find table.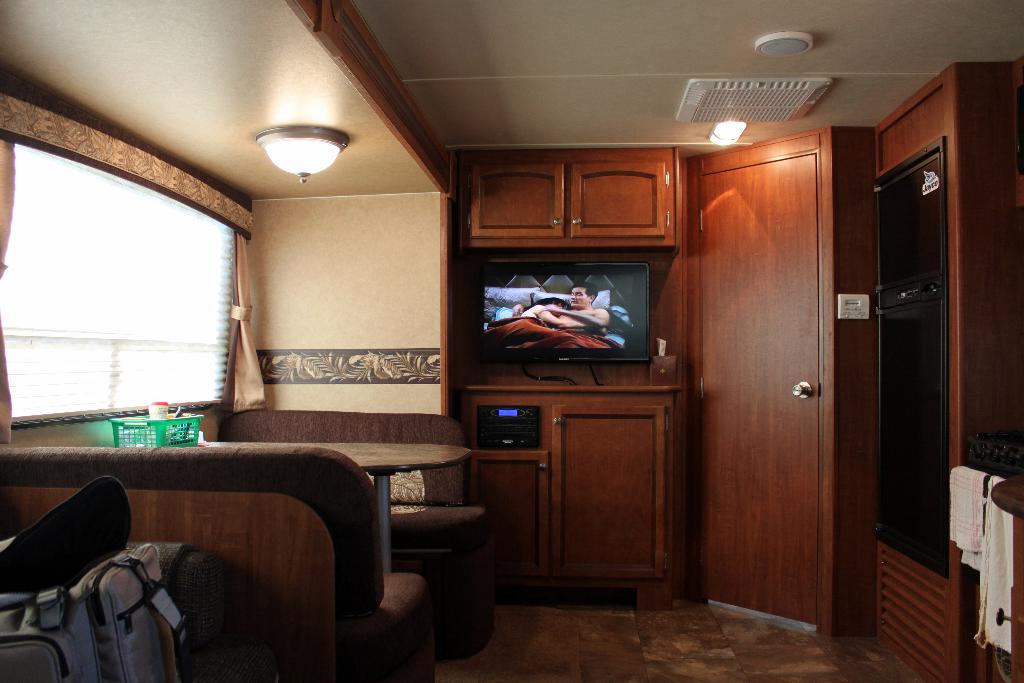
[x1=215, y1=442, x2=465, y2=566].
